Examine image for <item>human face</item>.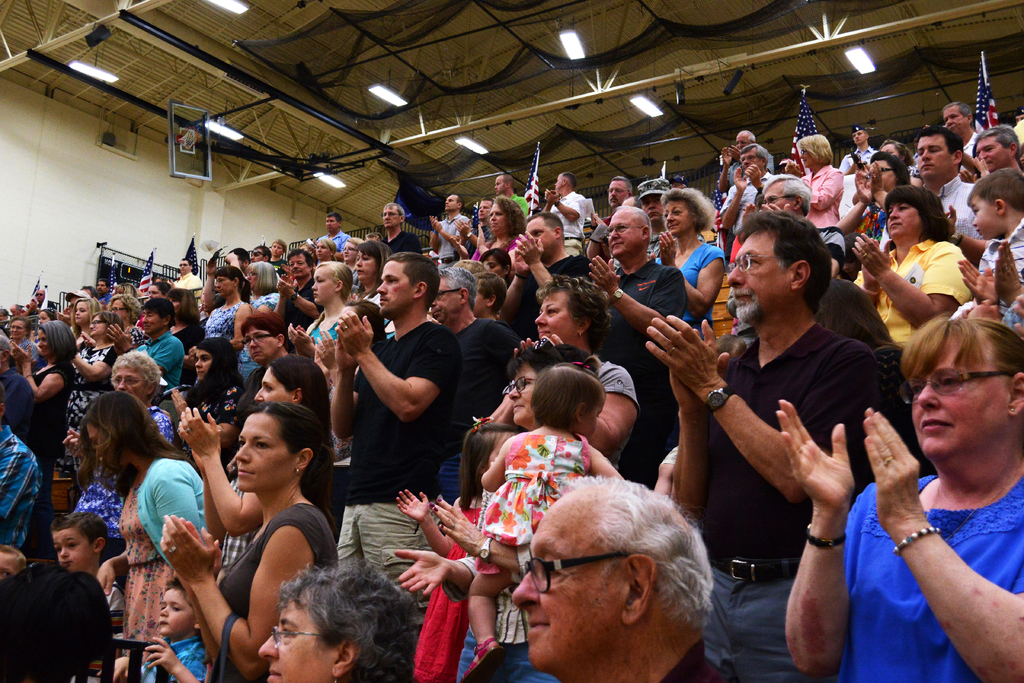
Examination result: (left=433, top=277, right=464, bottom=320).
